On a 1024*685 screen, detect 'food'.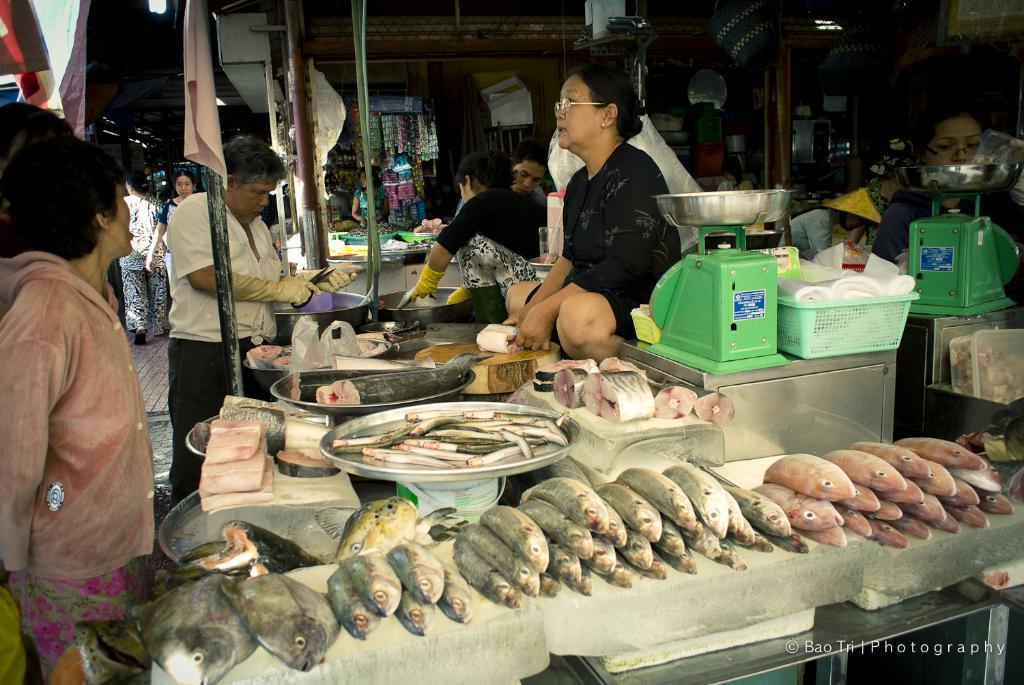
332,500,409,559.
